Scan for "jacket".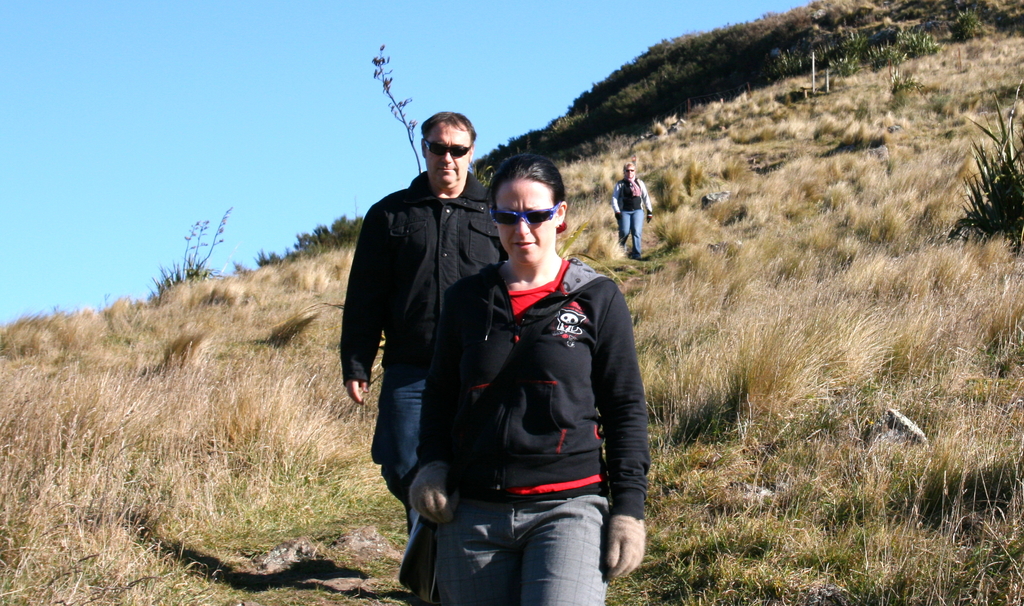
Scan result: x1=339, y1=171, x2=518, y2=389.
